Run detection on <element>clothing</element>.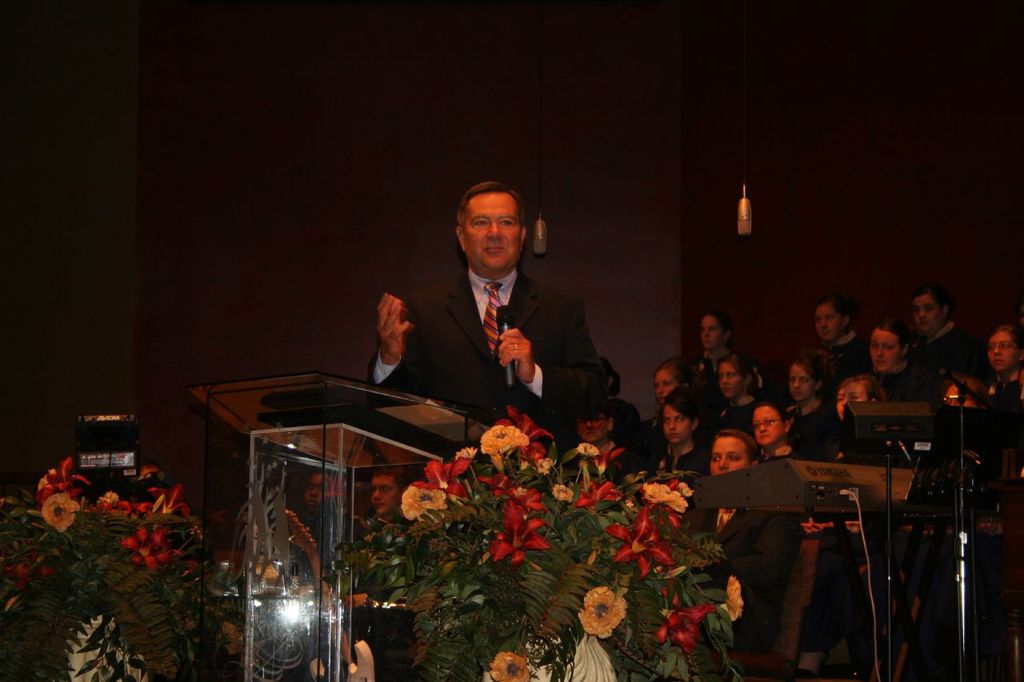
Result: (360, 261, 604, 475).
